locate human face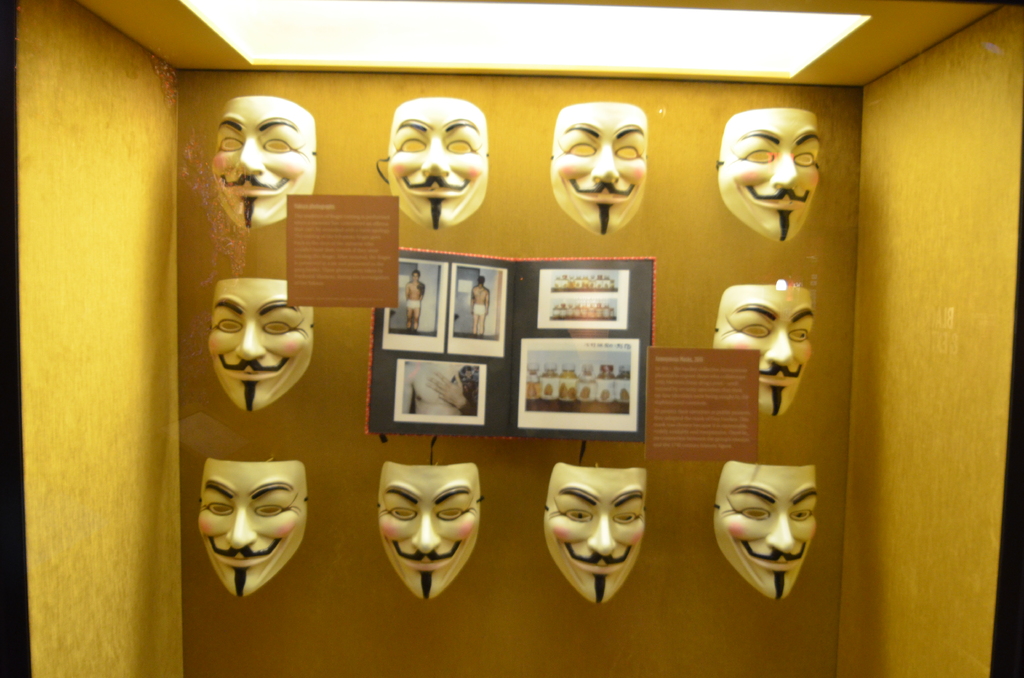
[x1=553, y1=105, x2=648, y2=234]
